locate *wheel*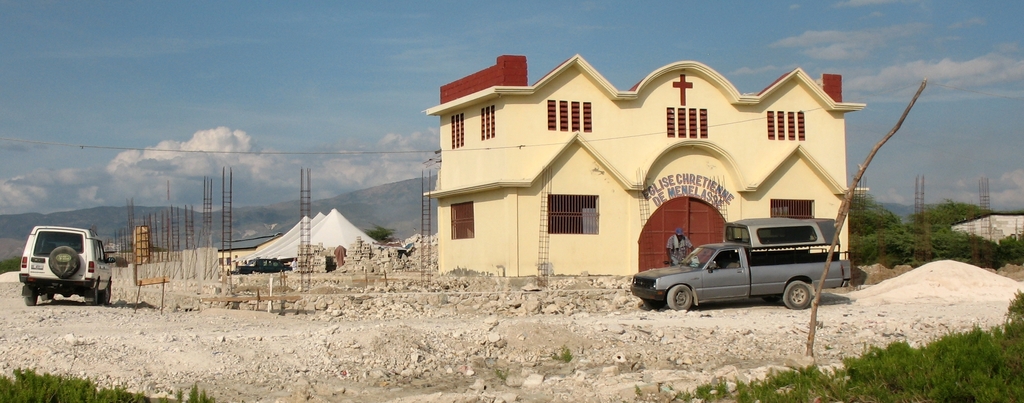
[left=667, top=288, right=692, bottom=309]
